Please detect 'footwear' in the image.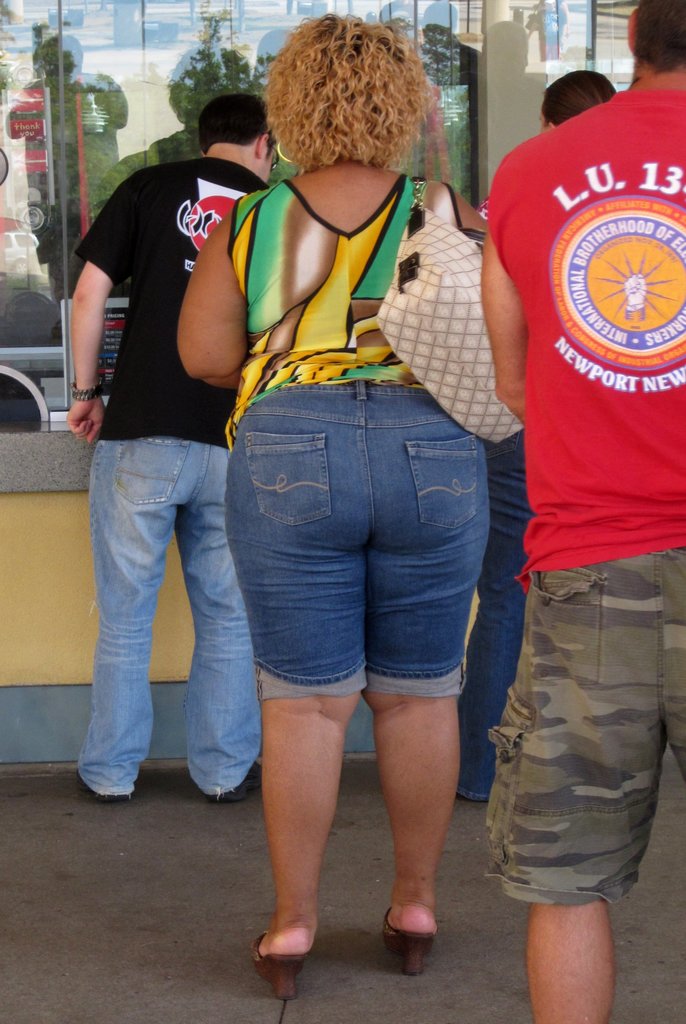
382/905/436/977.
